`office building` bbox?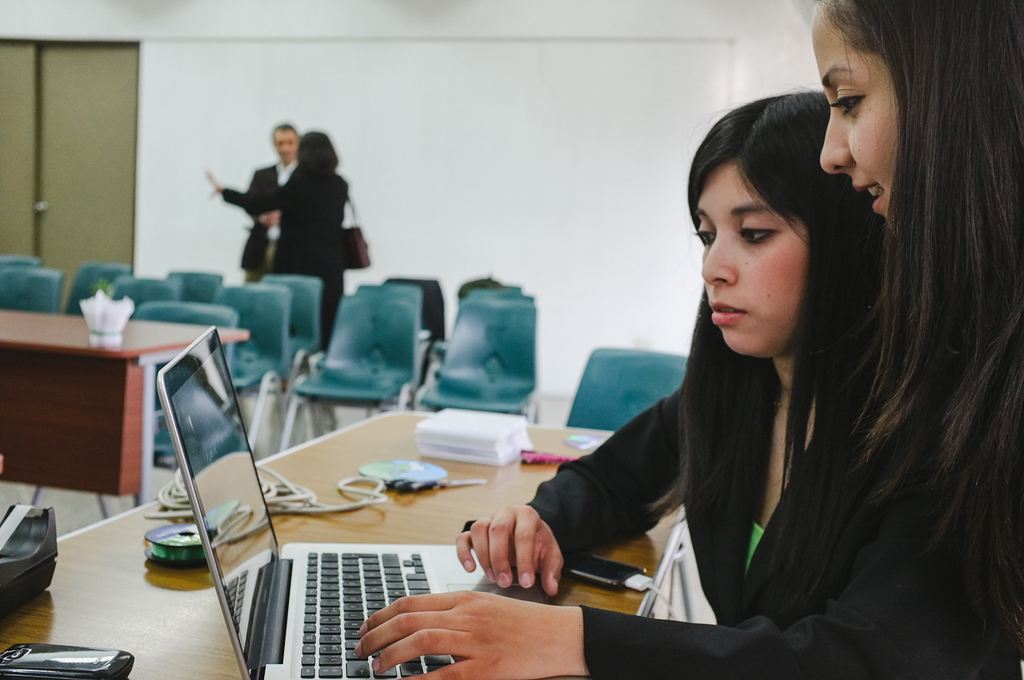
[46, 45, 920, 679]
